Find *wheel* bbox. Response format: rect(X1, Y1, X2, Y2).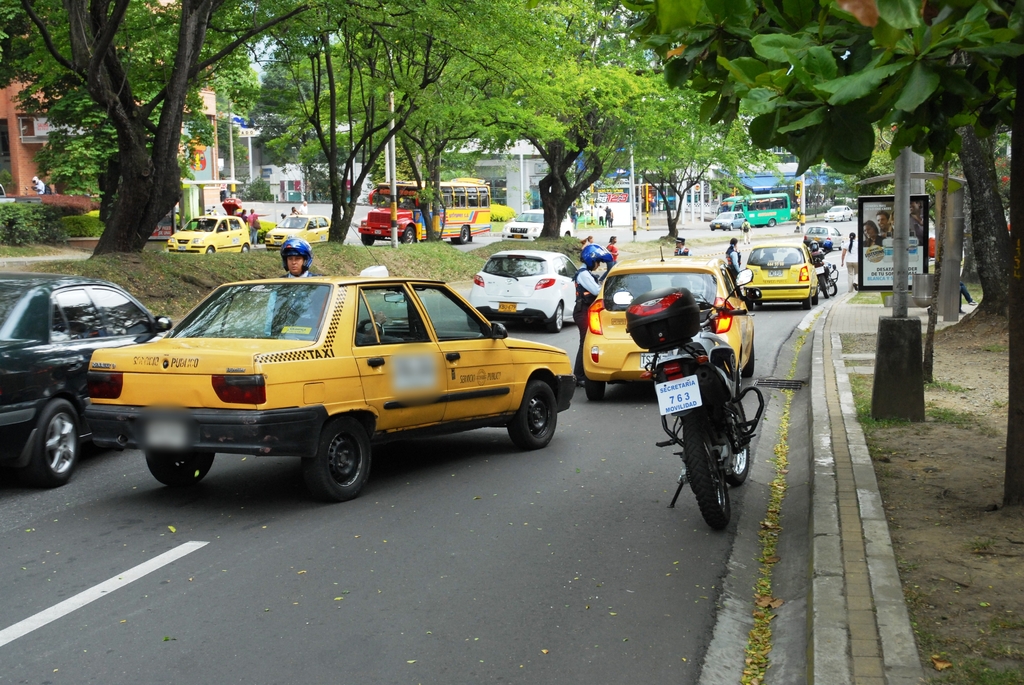
rect(711, 225, 715, 230).
